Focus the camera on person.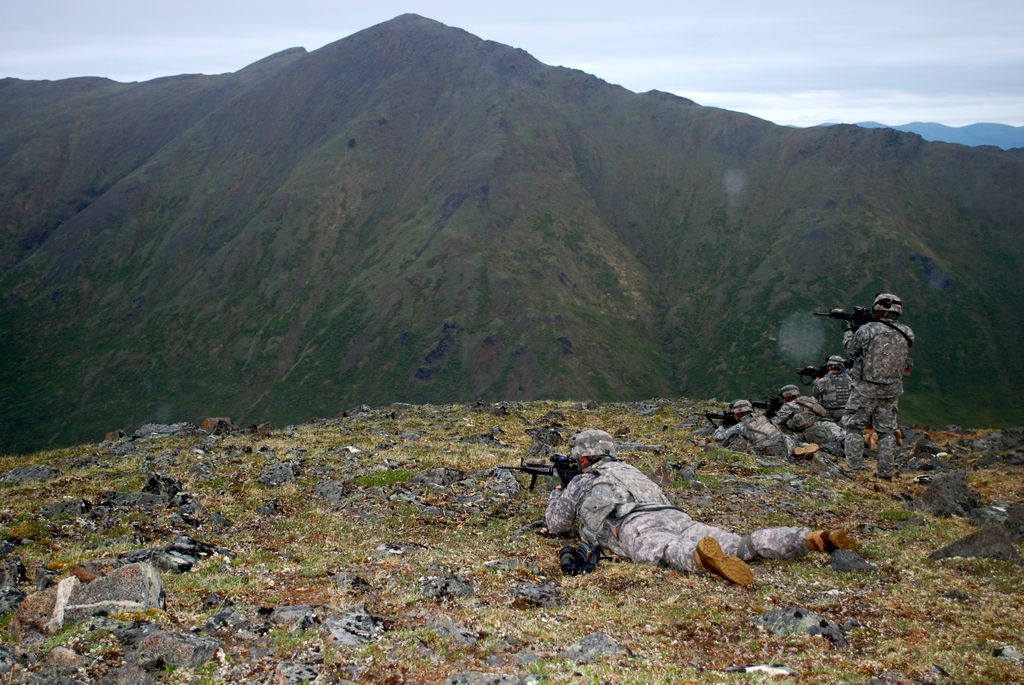
Focus region: region(760, 387, 851, 450).
